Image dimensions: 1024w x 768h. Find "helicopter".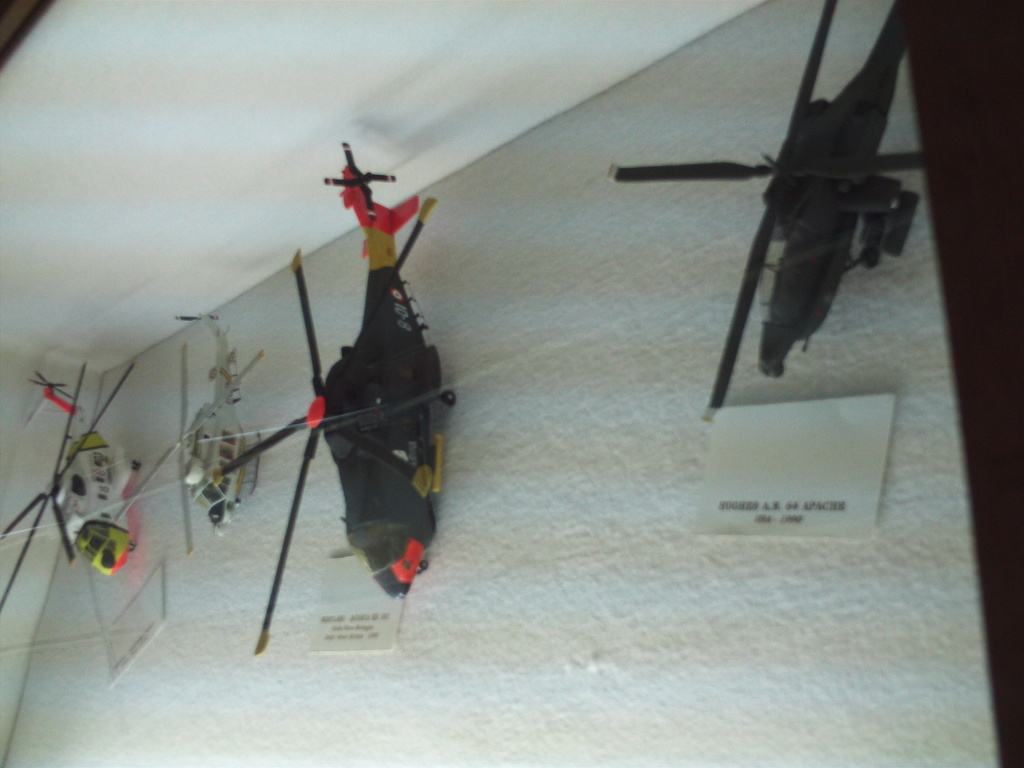
Rect(211, 142, 440, 650).
